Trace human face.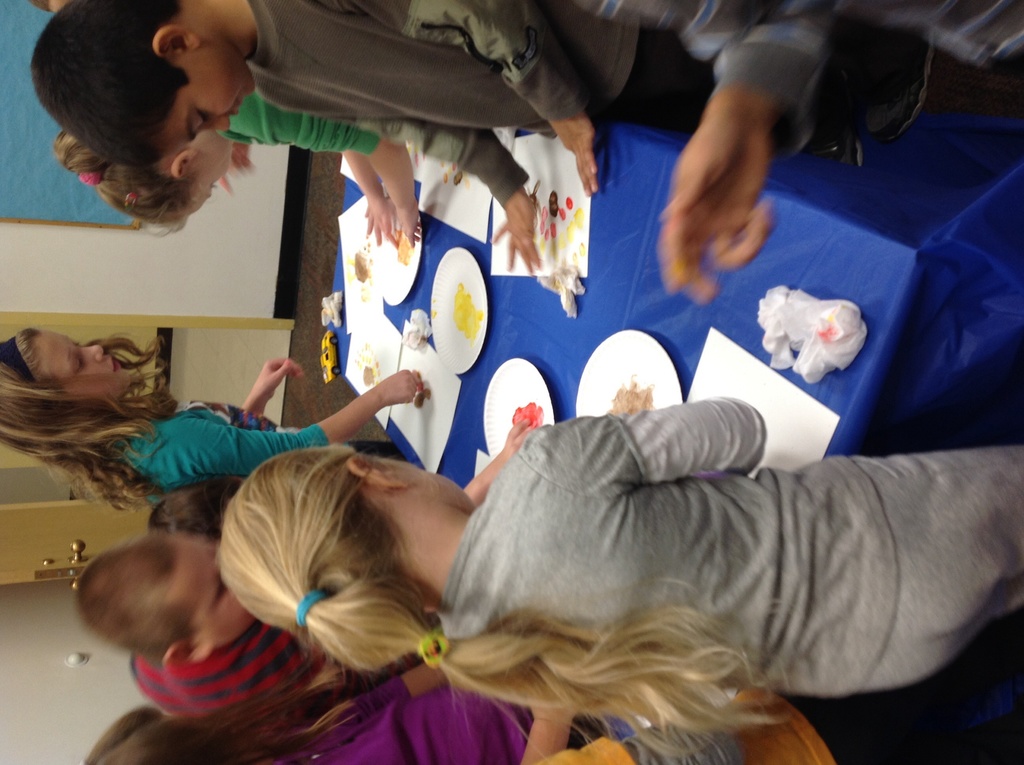
Traced to 164, 53, 256, 152.
